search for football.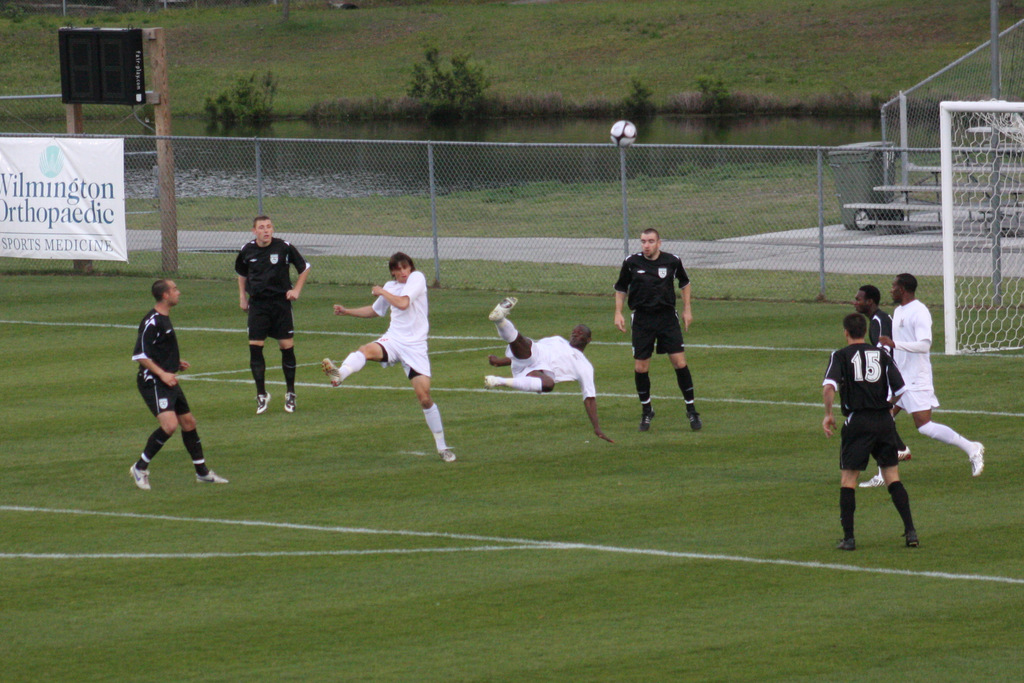
Found at box(605, 122, 637, 149).
